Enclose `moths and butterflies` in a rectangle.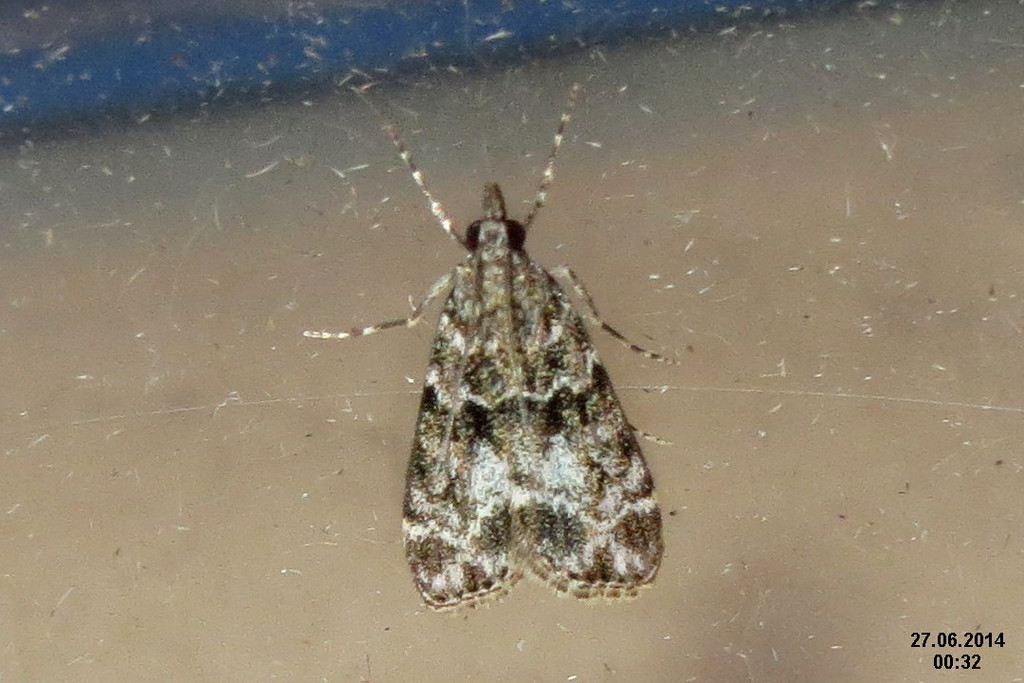
box(301, 83, 685, 620).
